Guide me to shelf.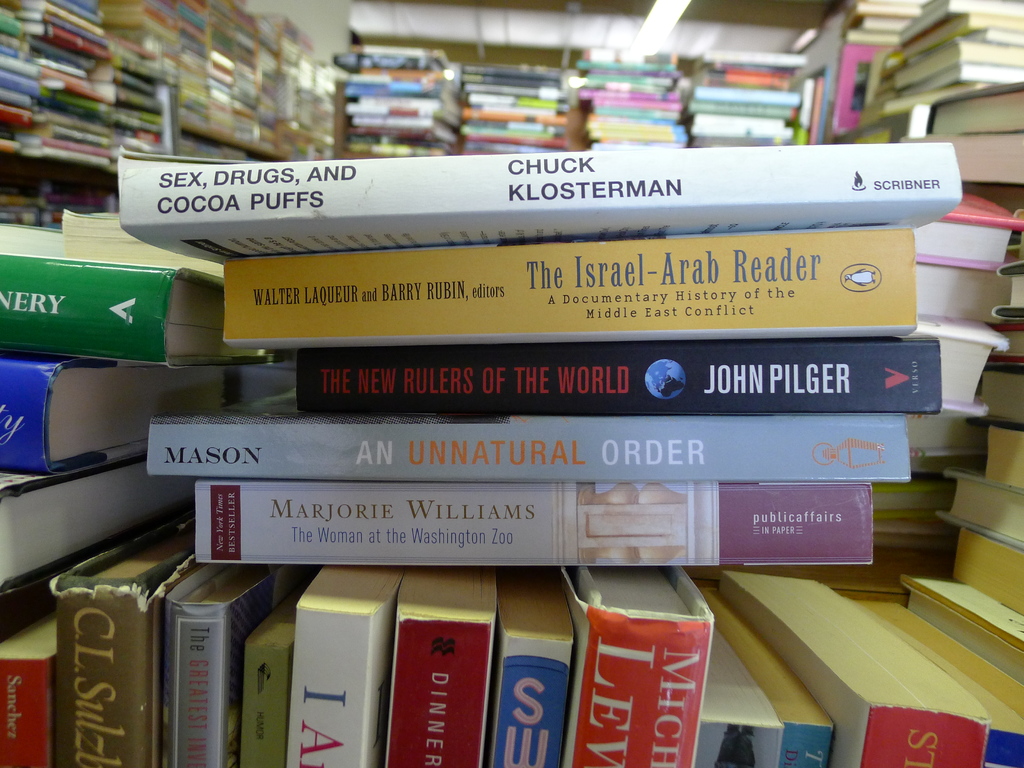
Guidance: [573, 58, 719, 163].
